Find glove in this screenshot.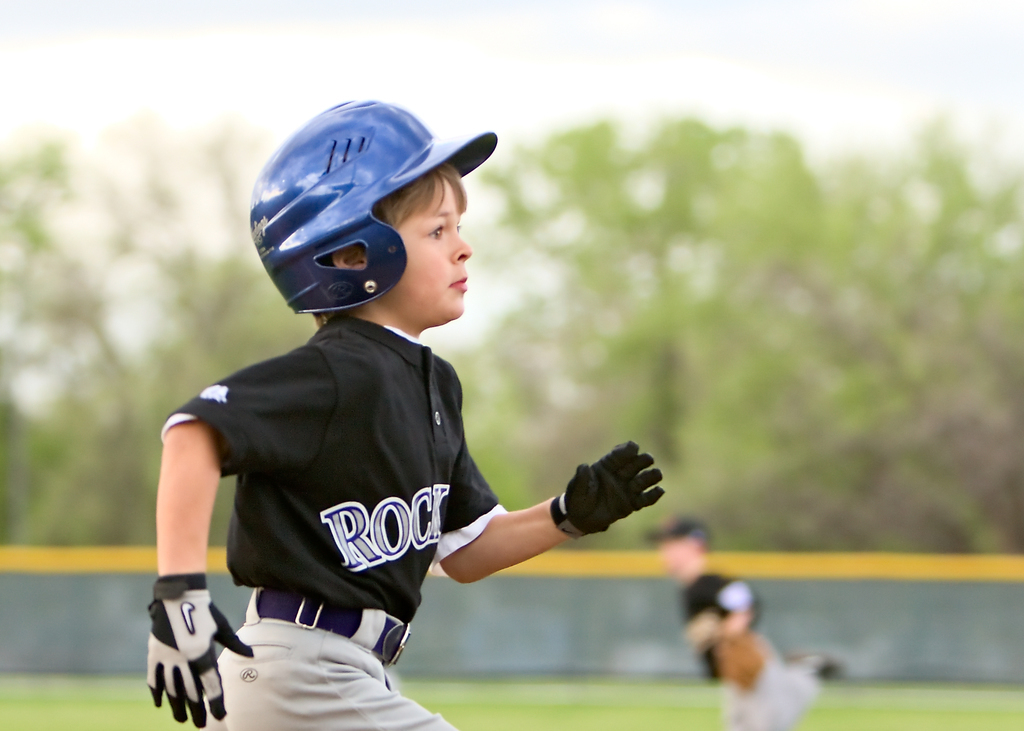
The bounding box for glove is 549, 442, 664, 543.
